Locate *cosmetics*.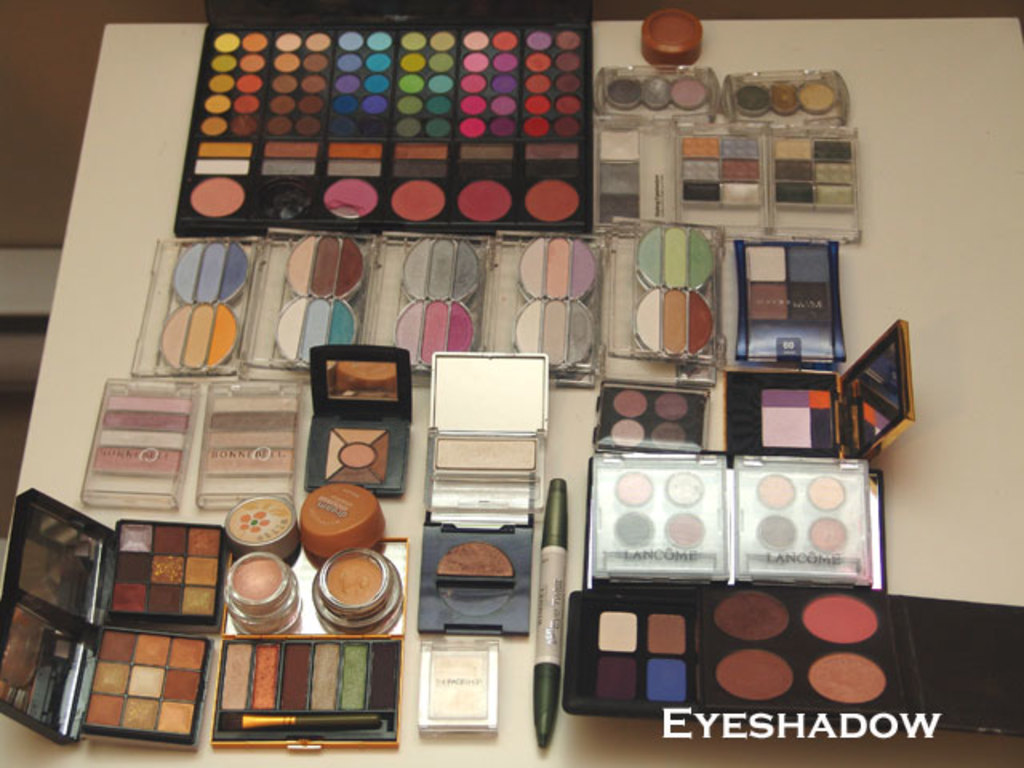
Bounding box: bbox(83, 374, 202, 504).
